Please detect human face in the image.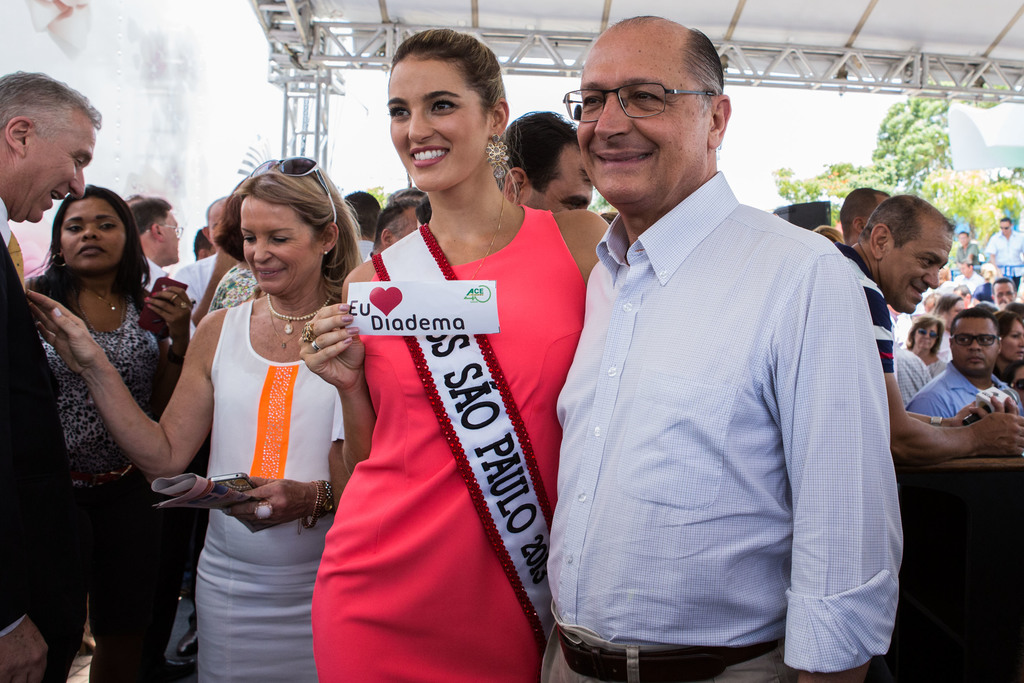
(left=388, top=213, right=413, bottom=245).
